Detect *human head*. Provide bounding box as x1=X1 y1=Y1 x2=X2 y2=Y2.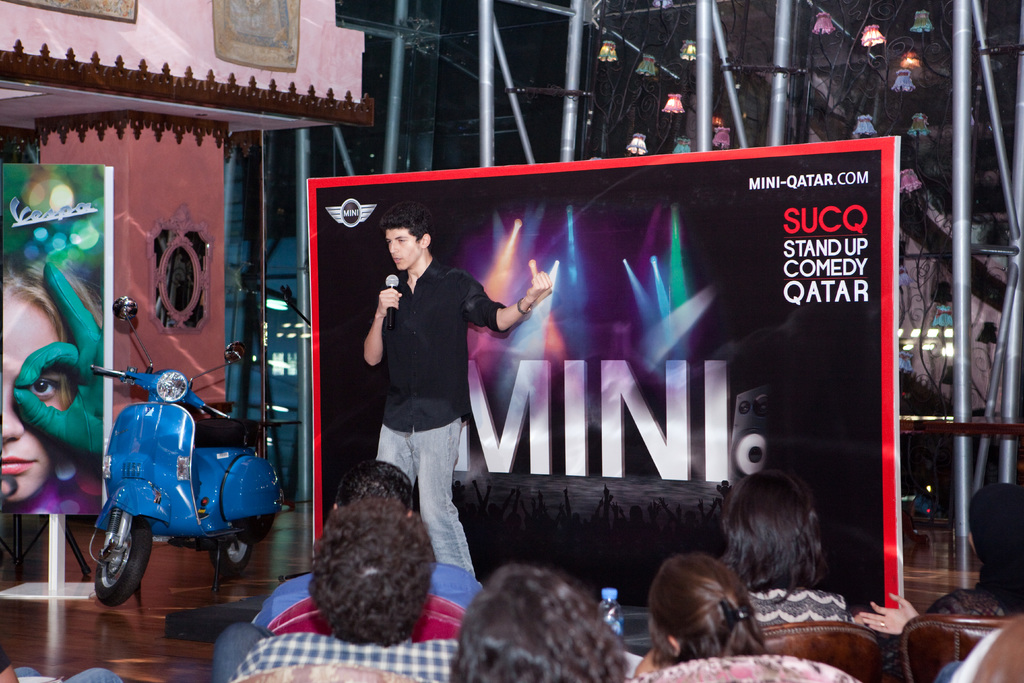
x1=308 y1=502 x2=429 y2=647.
